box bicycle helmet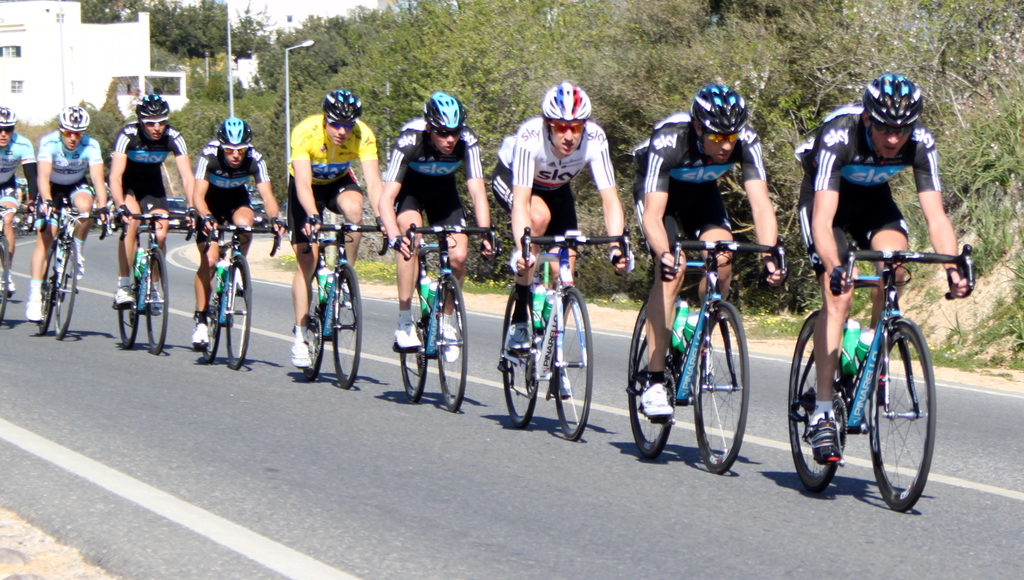
BBox(861, 70, 920, 137)
